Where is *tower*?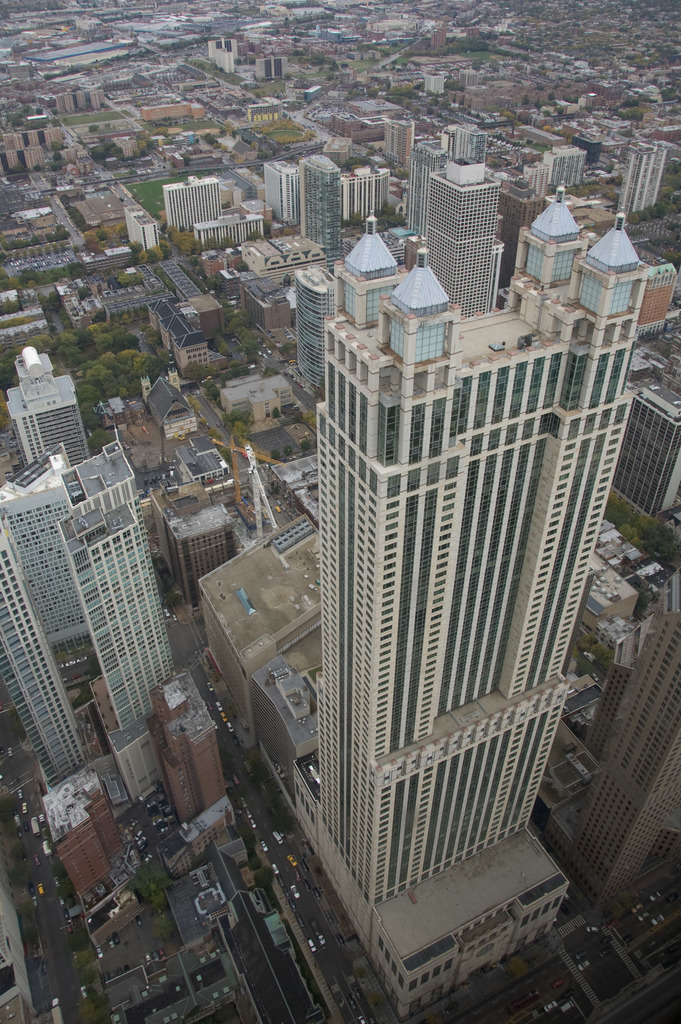
left=12, top=351, right=91, bottom=465.
